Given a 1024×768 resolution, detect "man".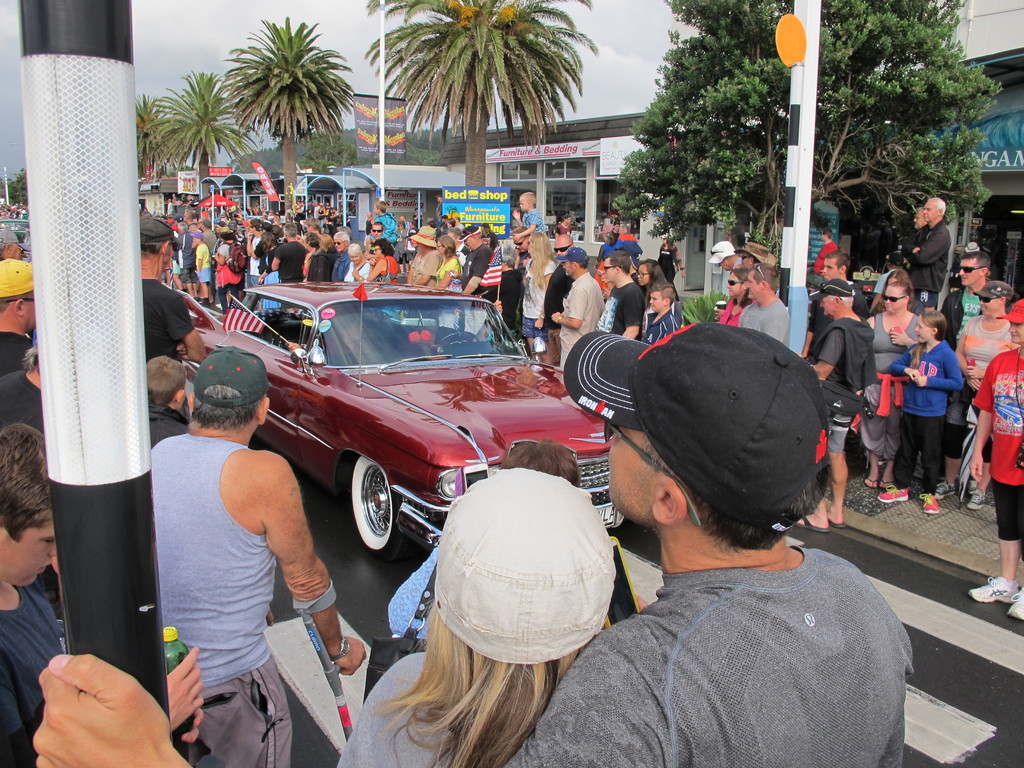
<region>138, 216, 207, 420</region>.
